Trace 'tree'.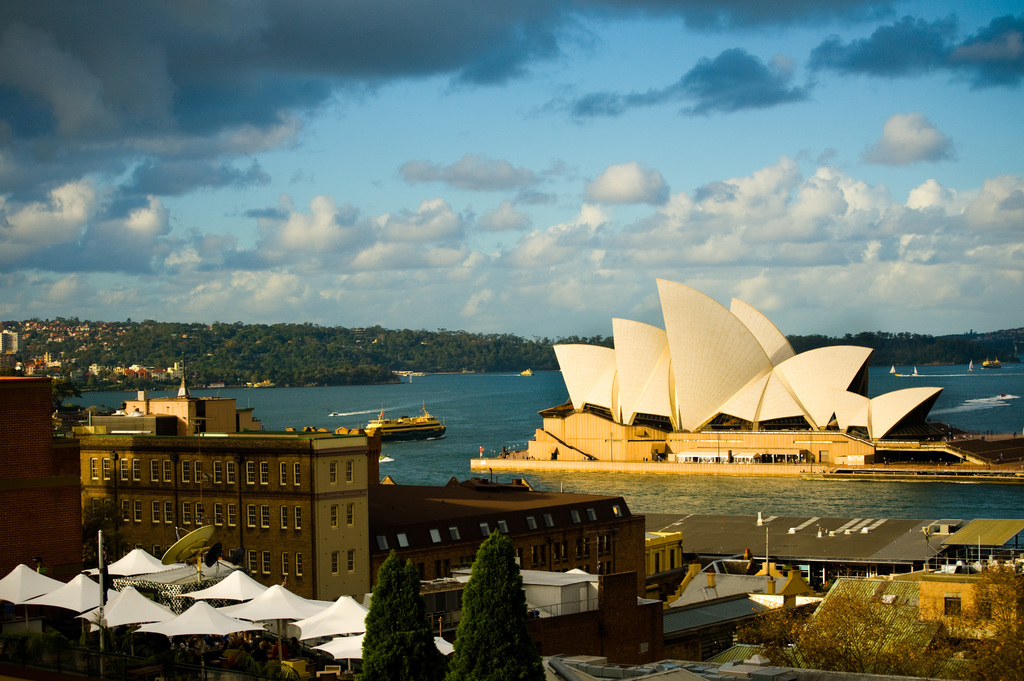
Traced to {"x1": 238, "y1": 638, "x2": 298, "y2": 680}.
